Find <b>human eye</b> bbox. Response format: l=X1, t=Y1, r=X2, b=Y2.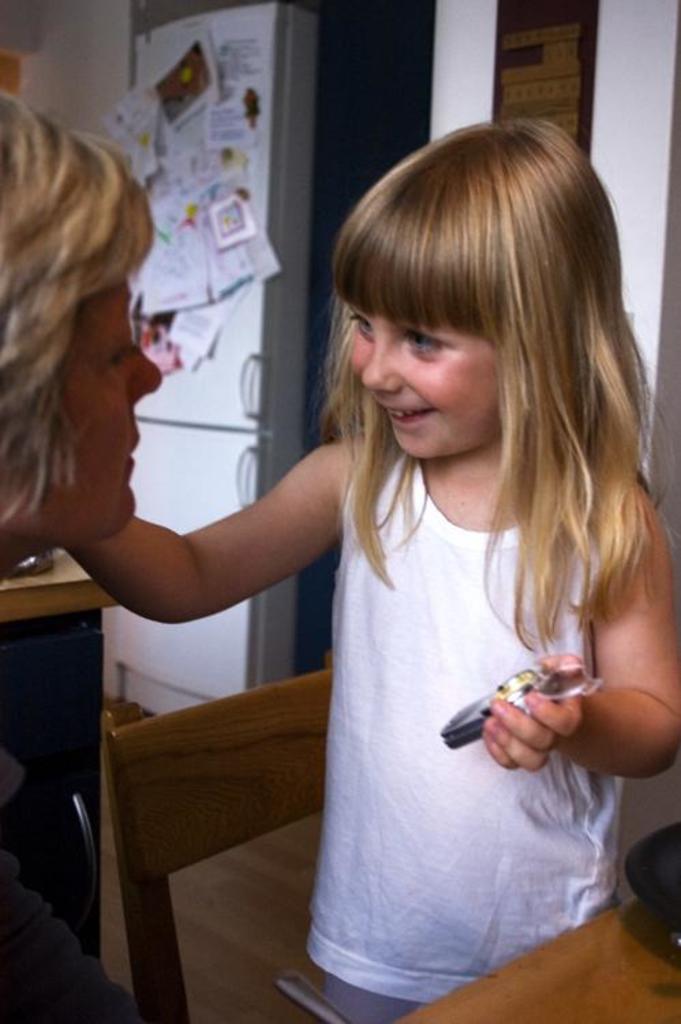
l=344, t=310, r=374, b=340.
